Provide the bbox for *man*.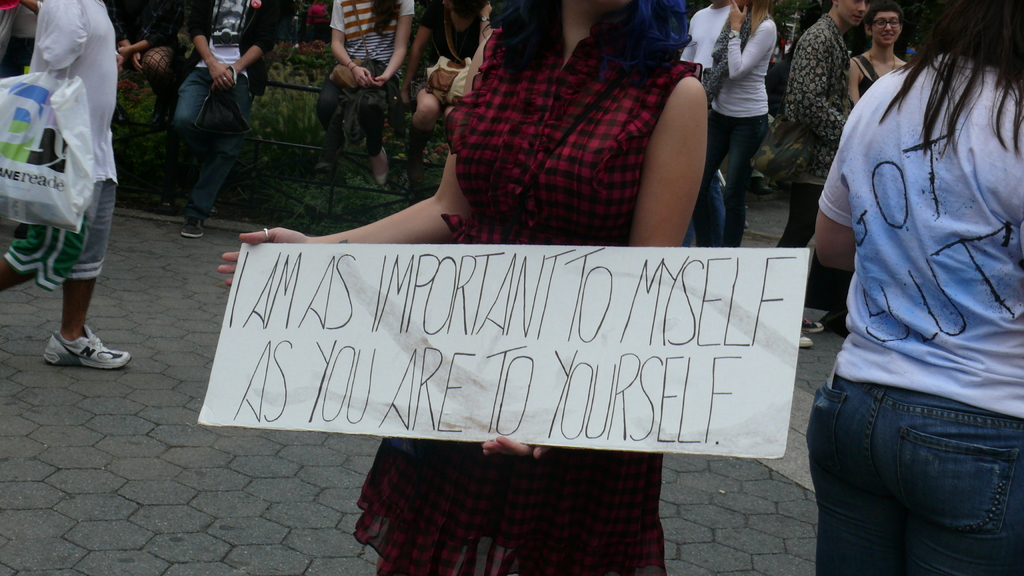
<box>159,8,259,227</box>.
